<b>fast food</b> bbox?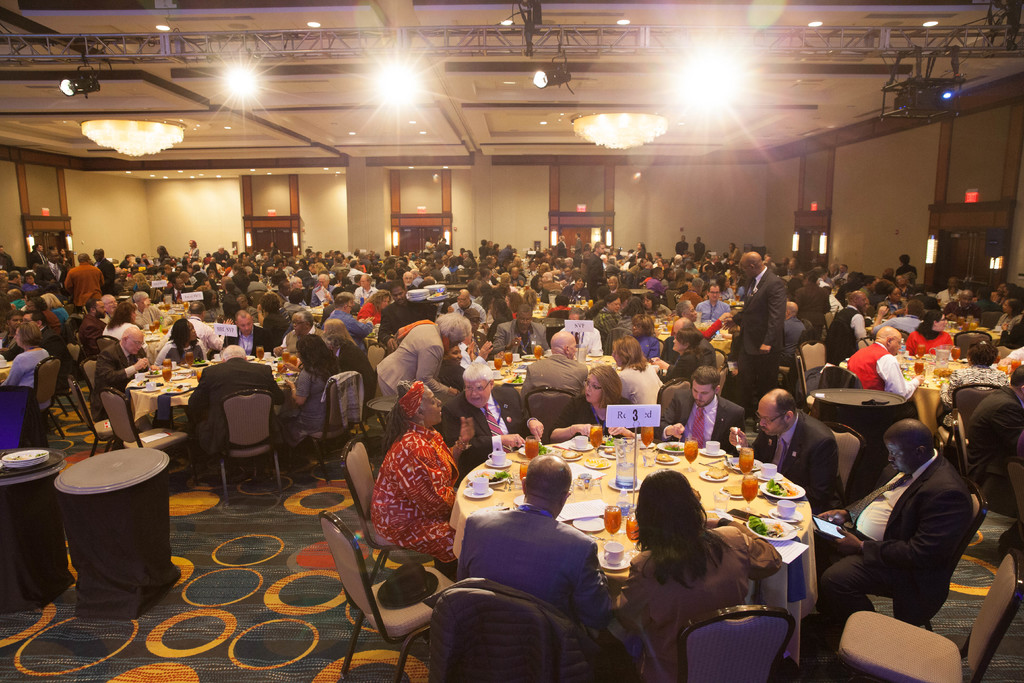
(583, 454, 607, 466)
